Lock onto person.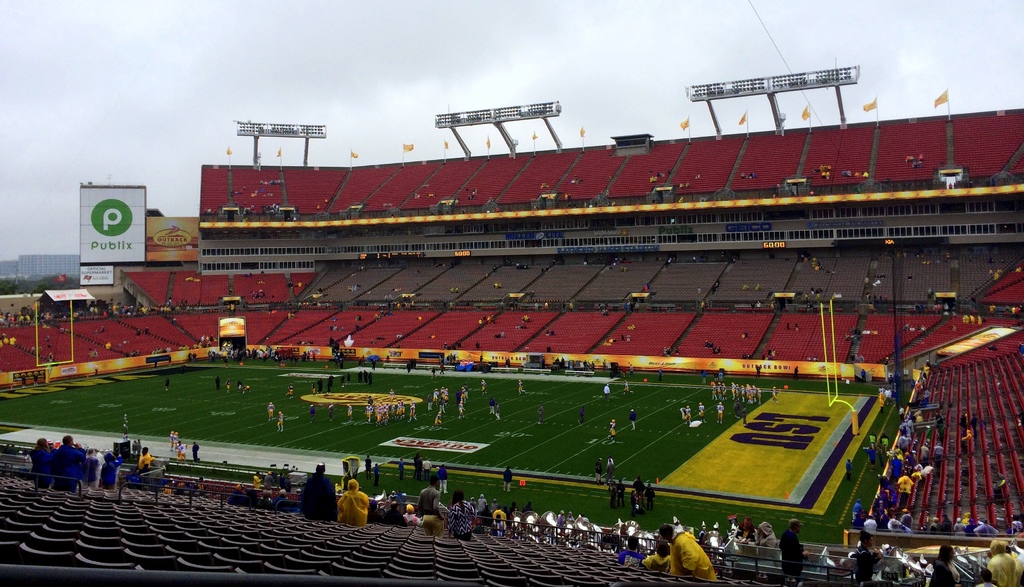
Locked: {"left": 702, "top": 374, "right": 703, "bottom": 381}.
